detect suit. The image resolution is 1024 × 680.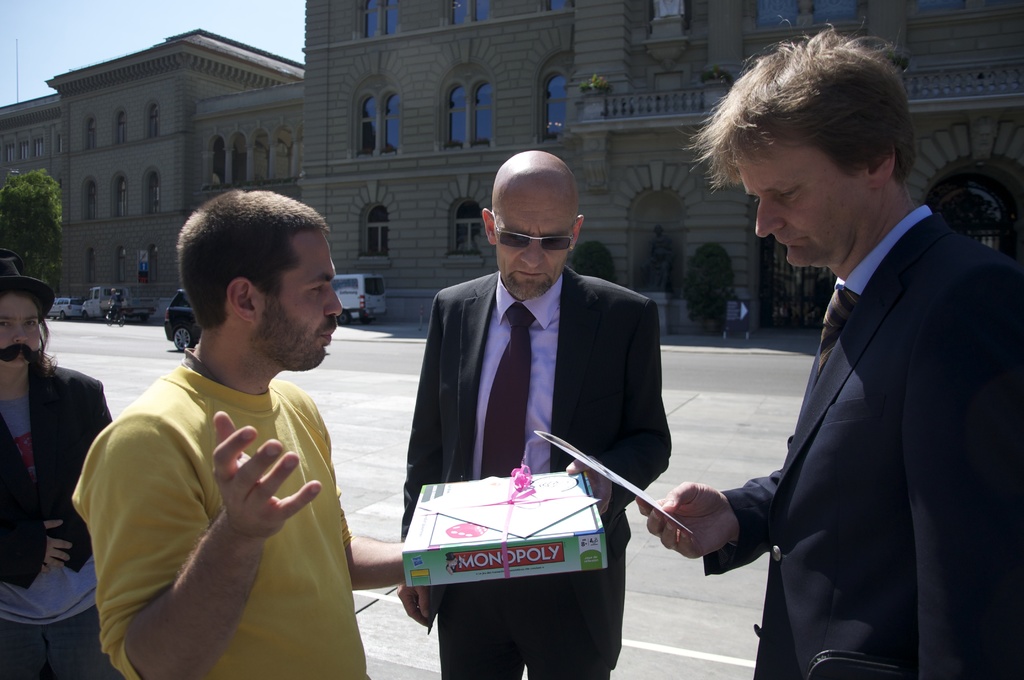
694:102:1002:668.
